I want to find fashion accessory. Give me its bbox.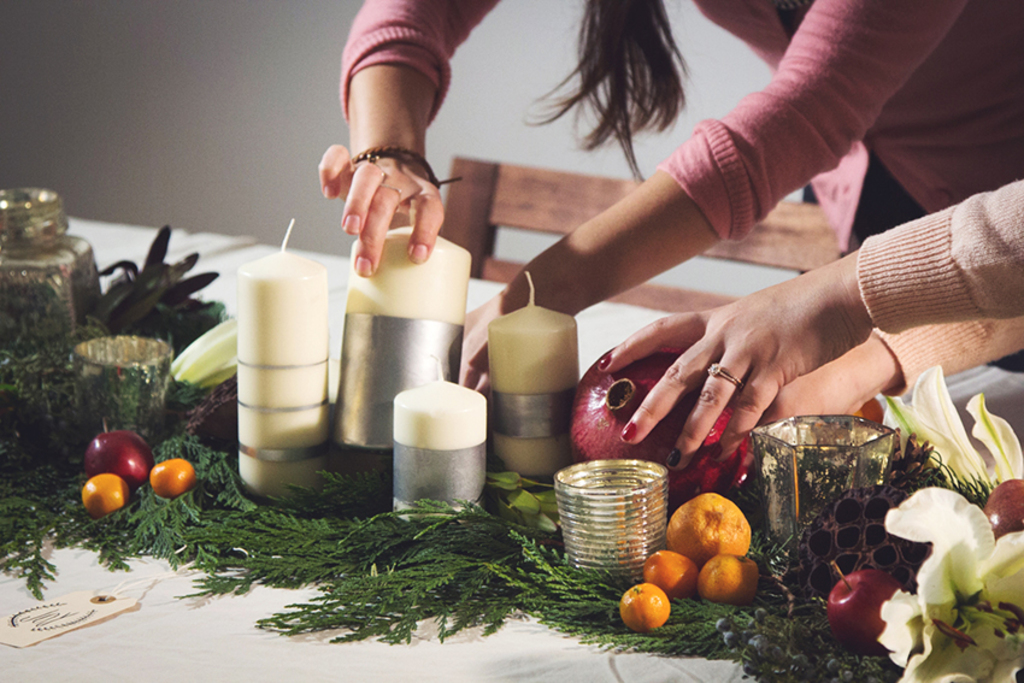
BBox(707, 442, 723, 463).
